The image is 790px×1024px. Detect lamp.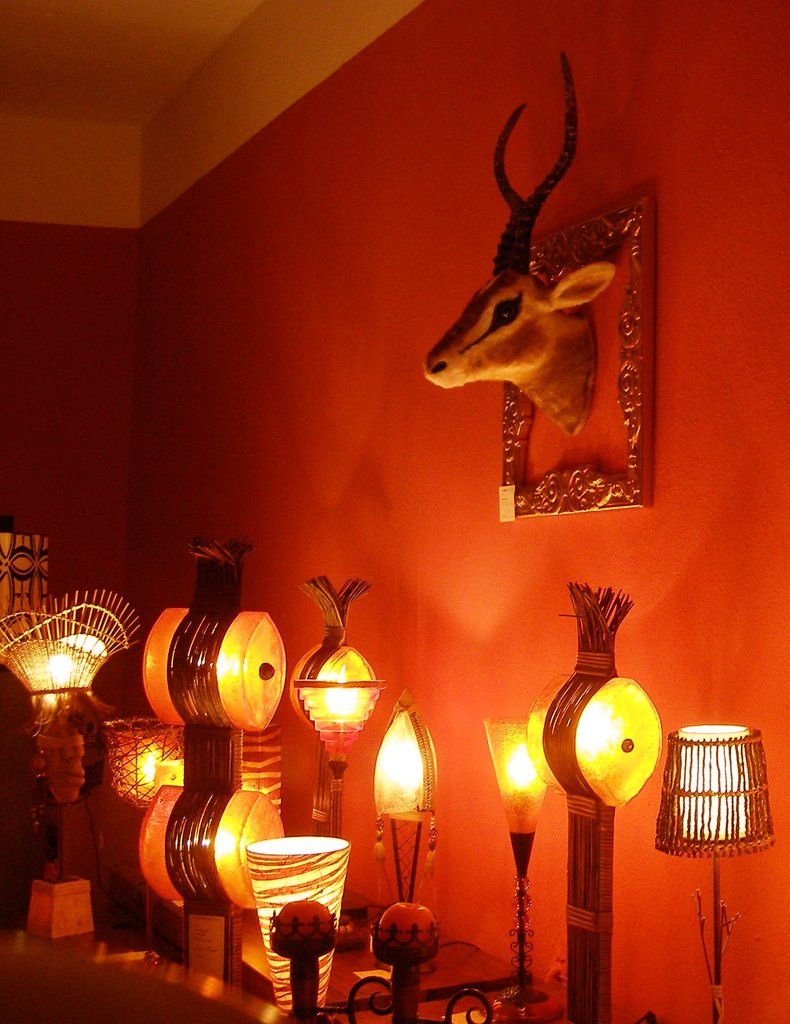
Detection: BBox(475, 712, 566, 1023).
